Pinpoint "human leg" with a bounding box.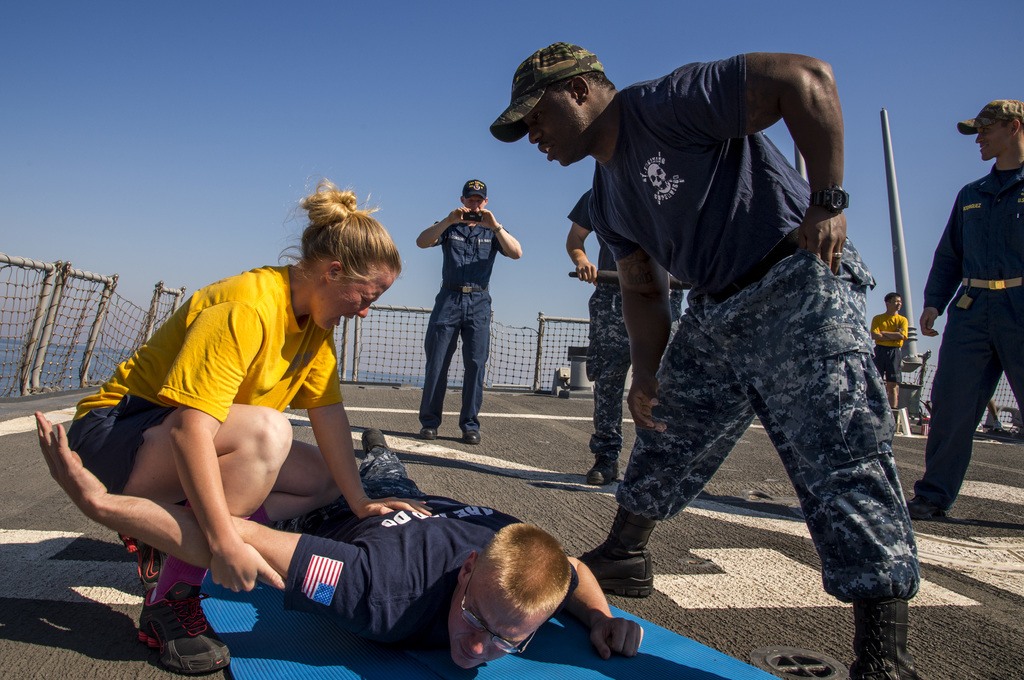
select_region(579, 279, 760, 601).
